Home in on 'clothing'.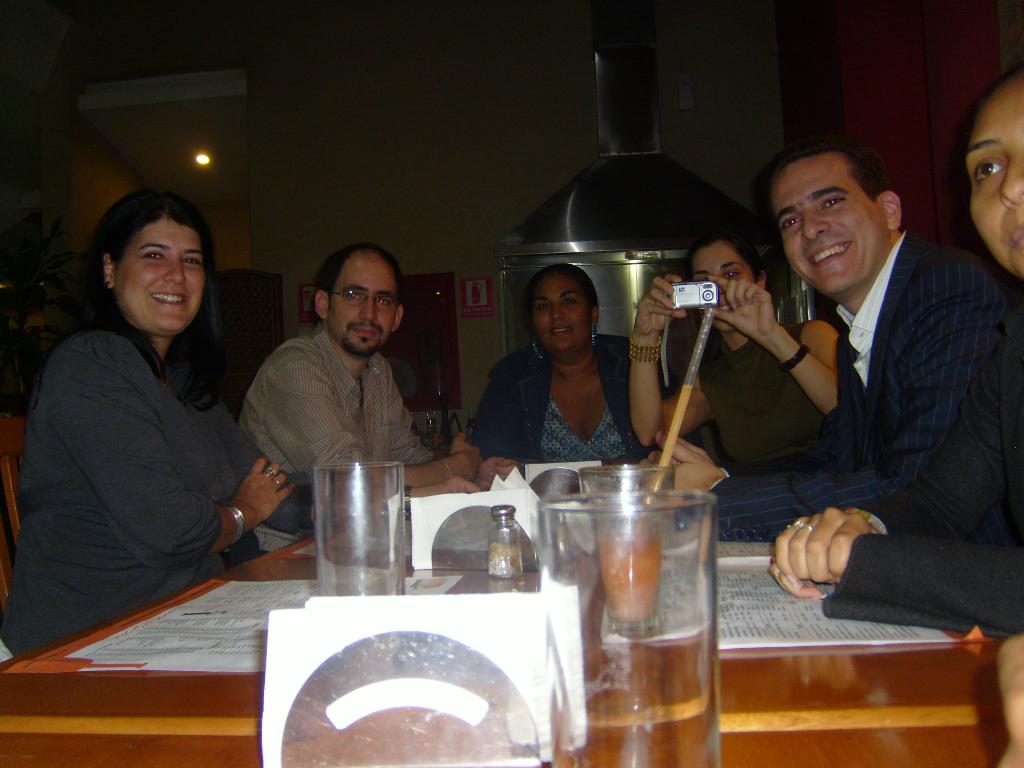
Homed in at bbox(814, 288, 1023, 627).
